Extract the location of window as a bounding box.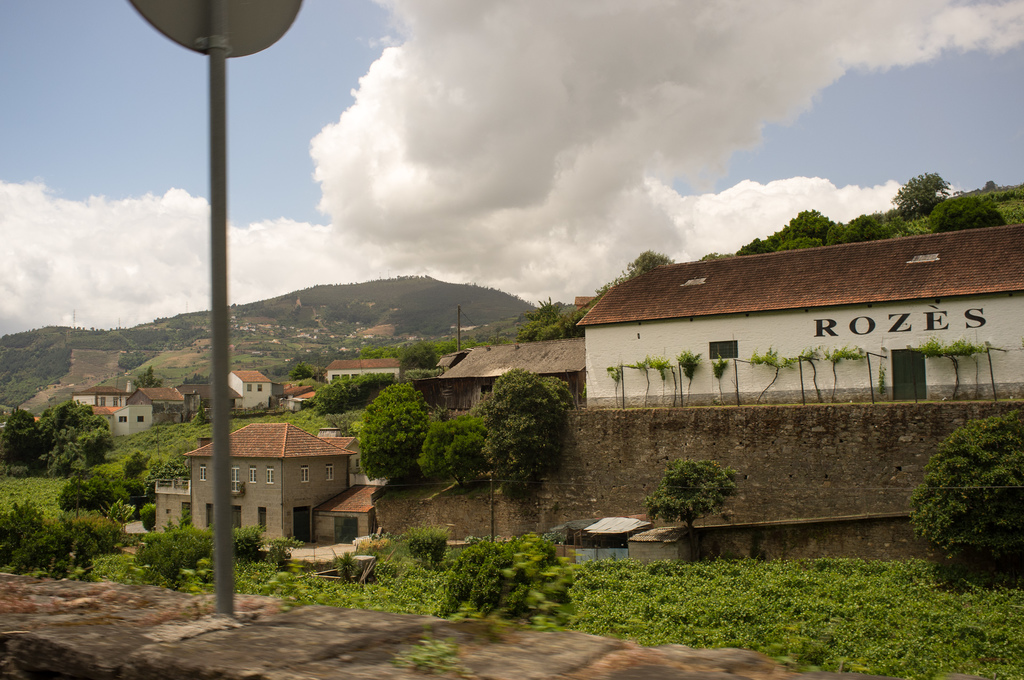
bbox(326, 464, 334, 481).
